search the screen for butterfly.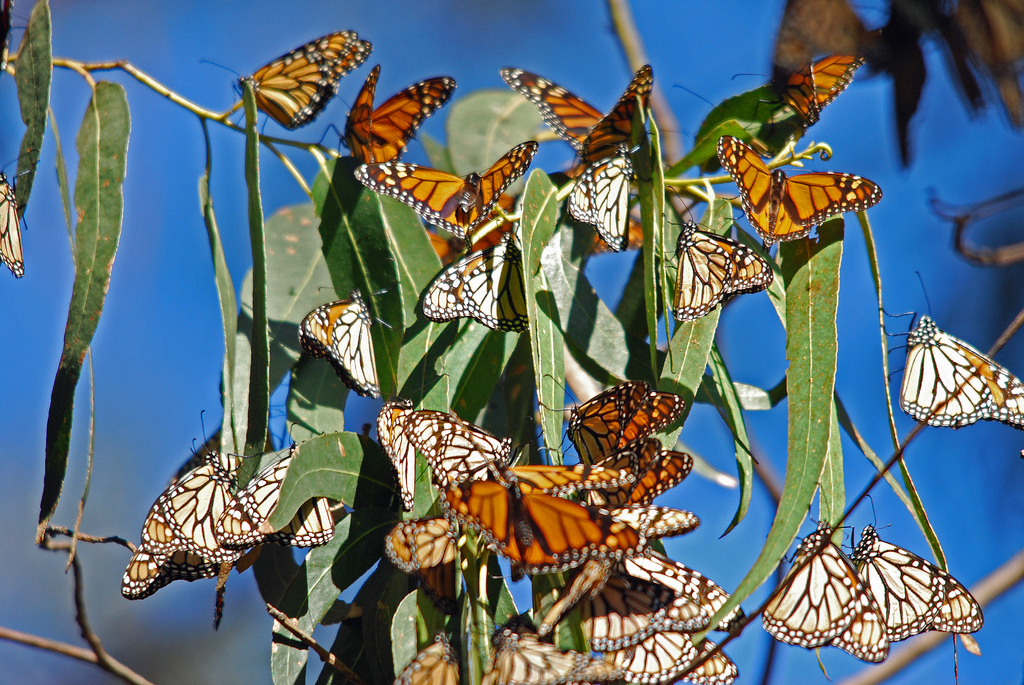
Found at 499 67 660 169.
